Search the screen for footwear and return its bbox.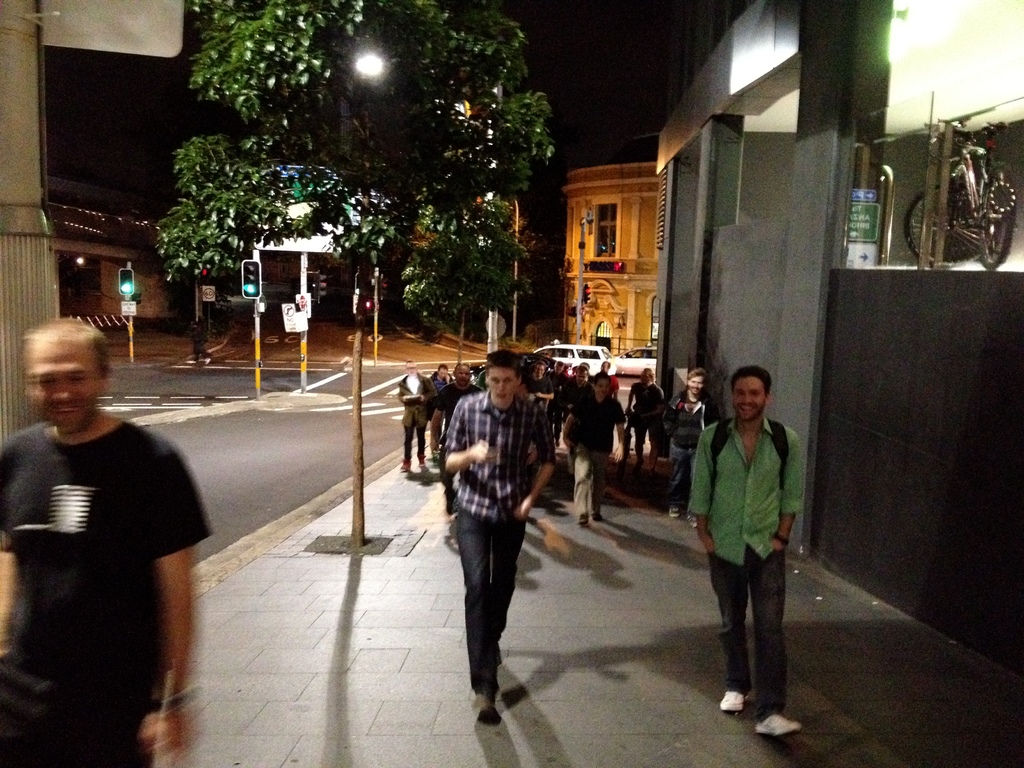
Found: box=[756, 714, 805, 742].
